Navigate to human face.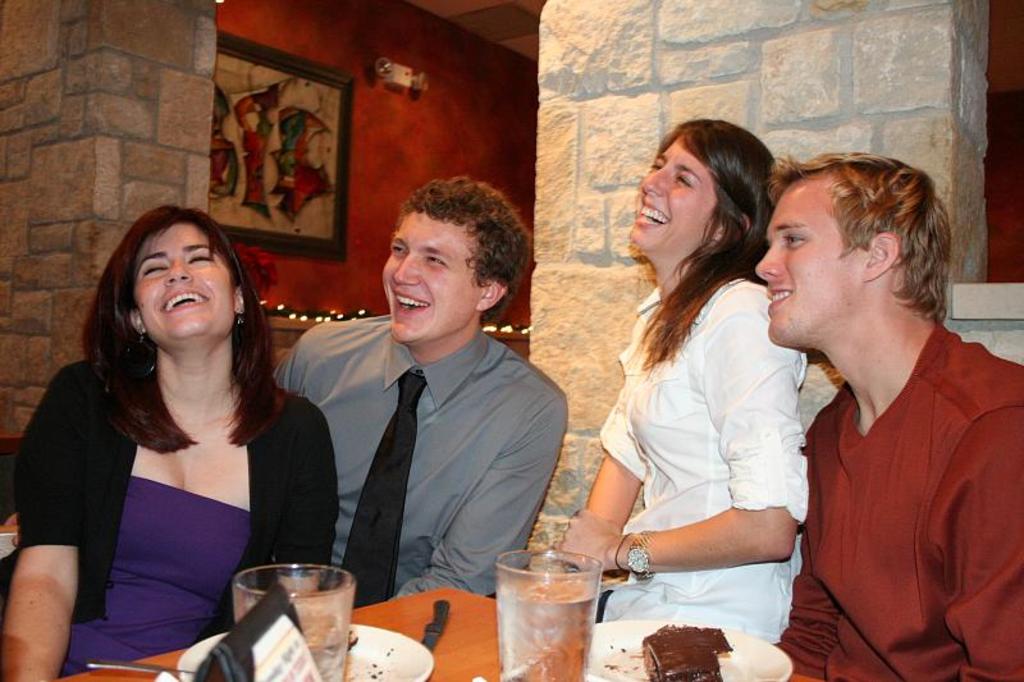
Navigation target: locate(626, 133, 721, 246).
